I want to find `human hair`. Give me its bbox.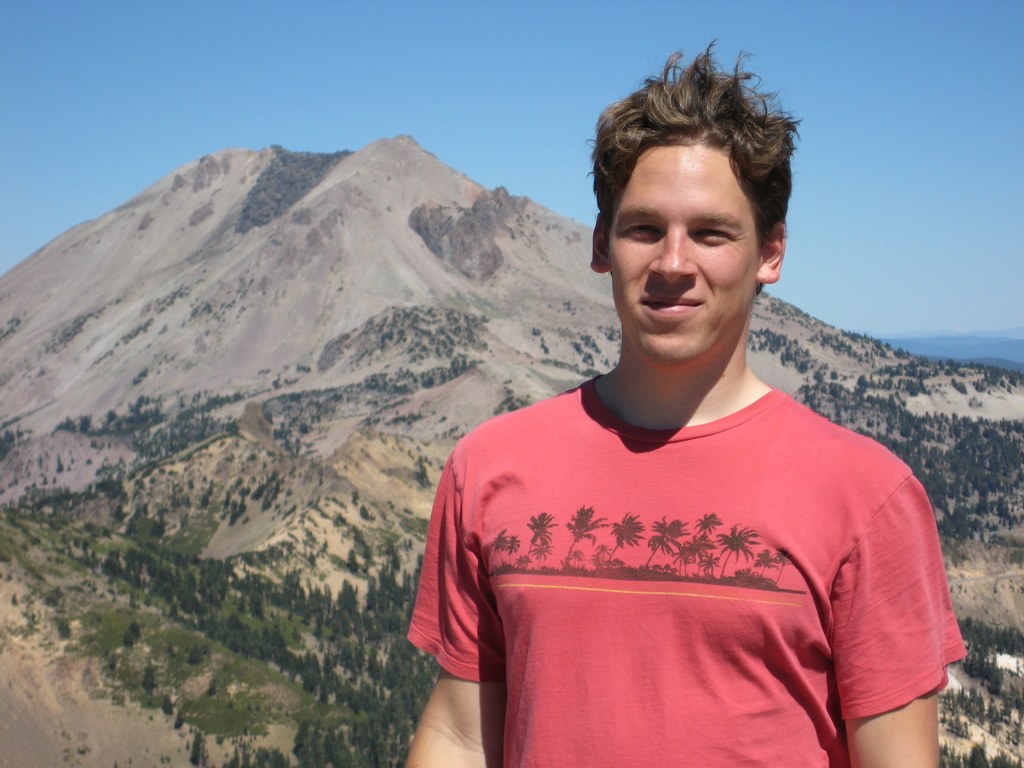
[589, 47, 797, 306].
